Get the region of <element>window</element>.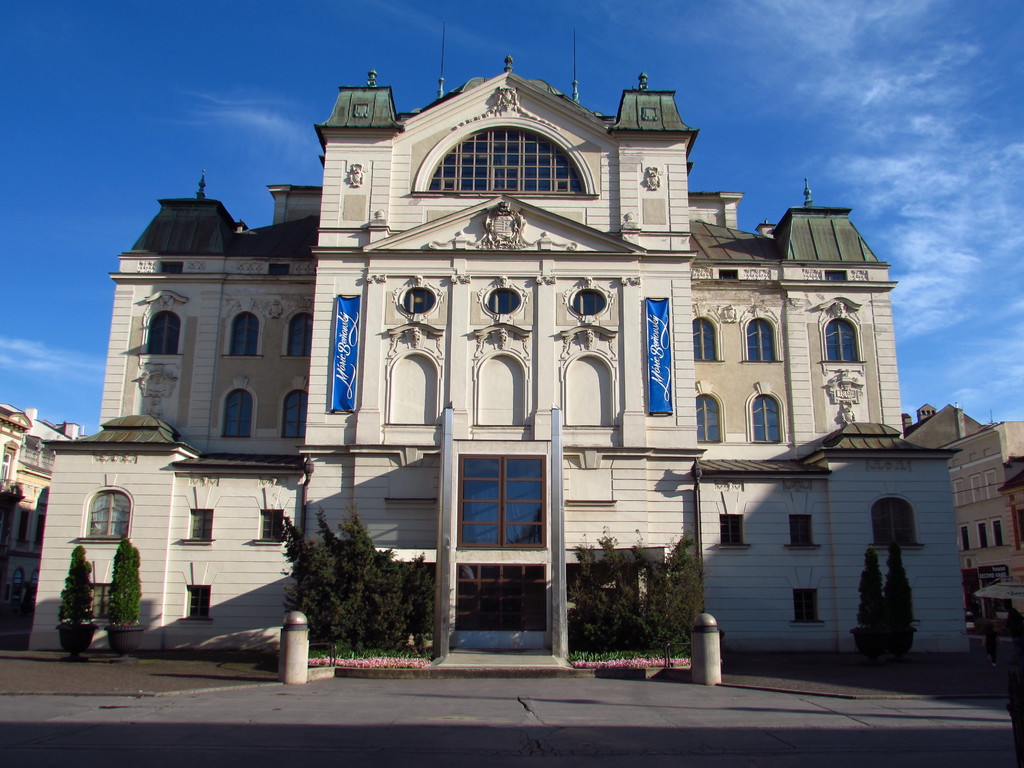
{"x1": 750, "y1": 390, "x2": 783, "y2": 444}.
